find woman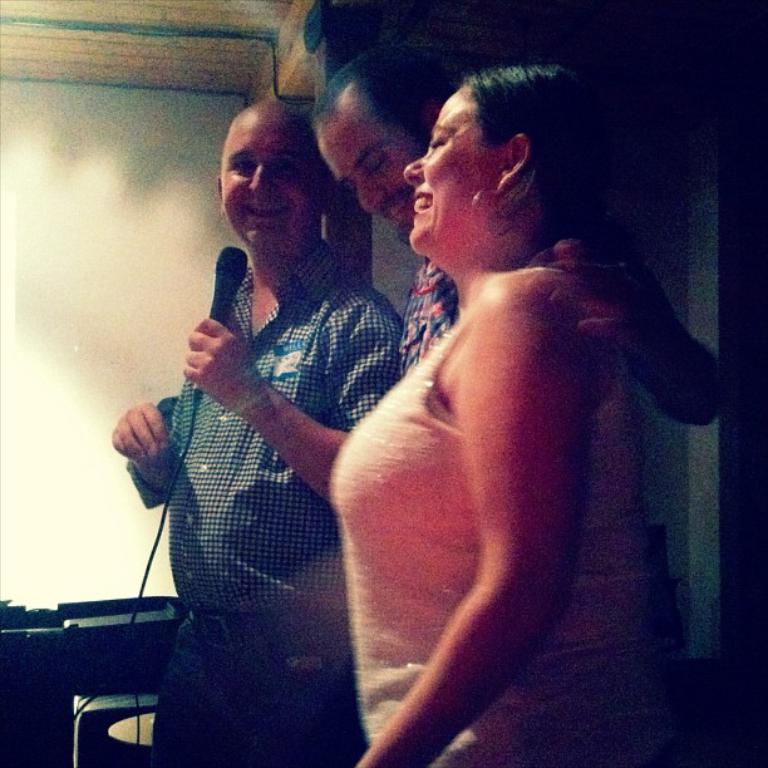
<box>315,59,696,767</box>
